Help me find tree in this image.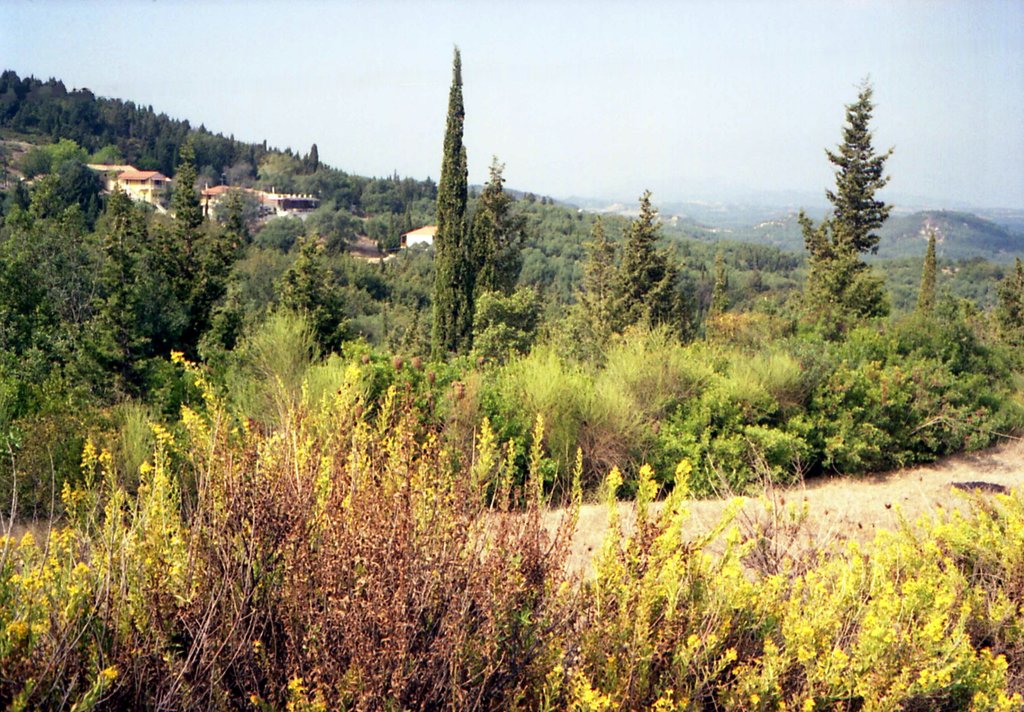
Found it: <box>430,45,470,352</box>.
